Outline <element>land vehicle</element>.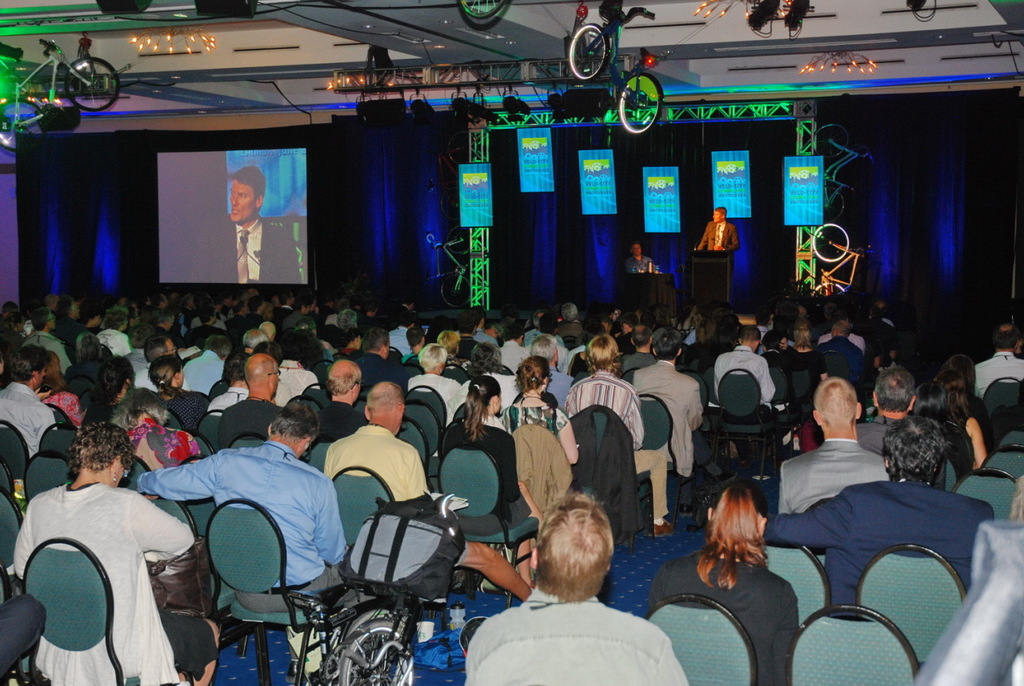
Outline: [left=0, top=36, right=122, bottom=152].
